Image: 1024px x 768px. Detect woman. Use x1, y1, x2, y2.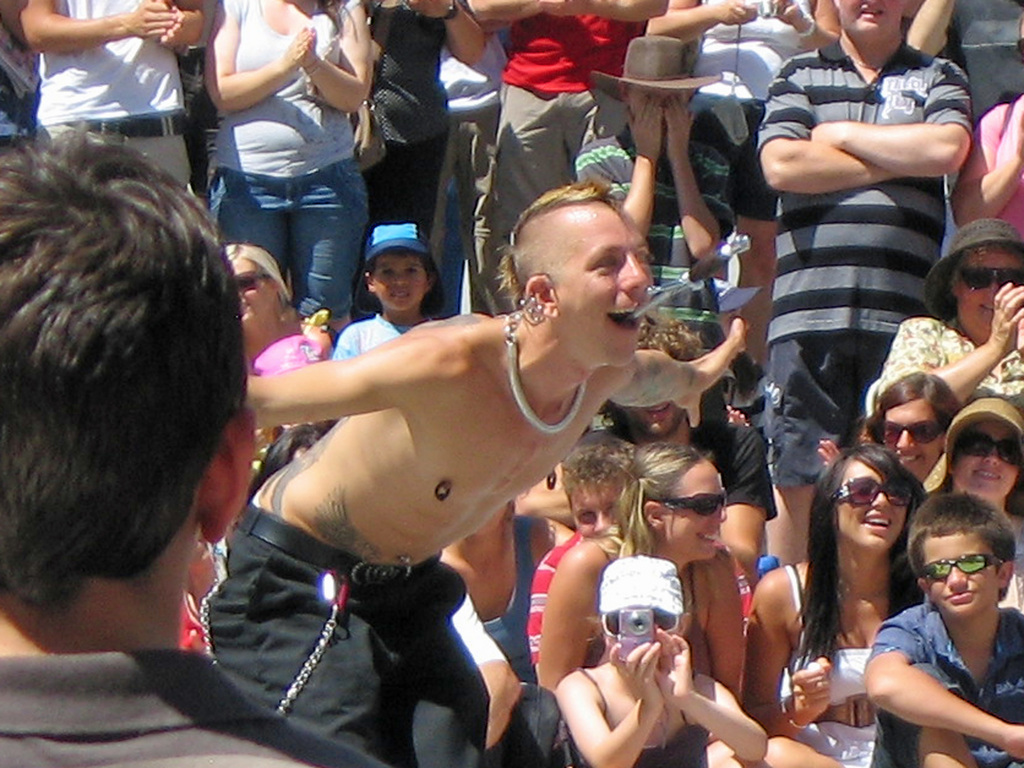
541, 442, 744, 698.
